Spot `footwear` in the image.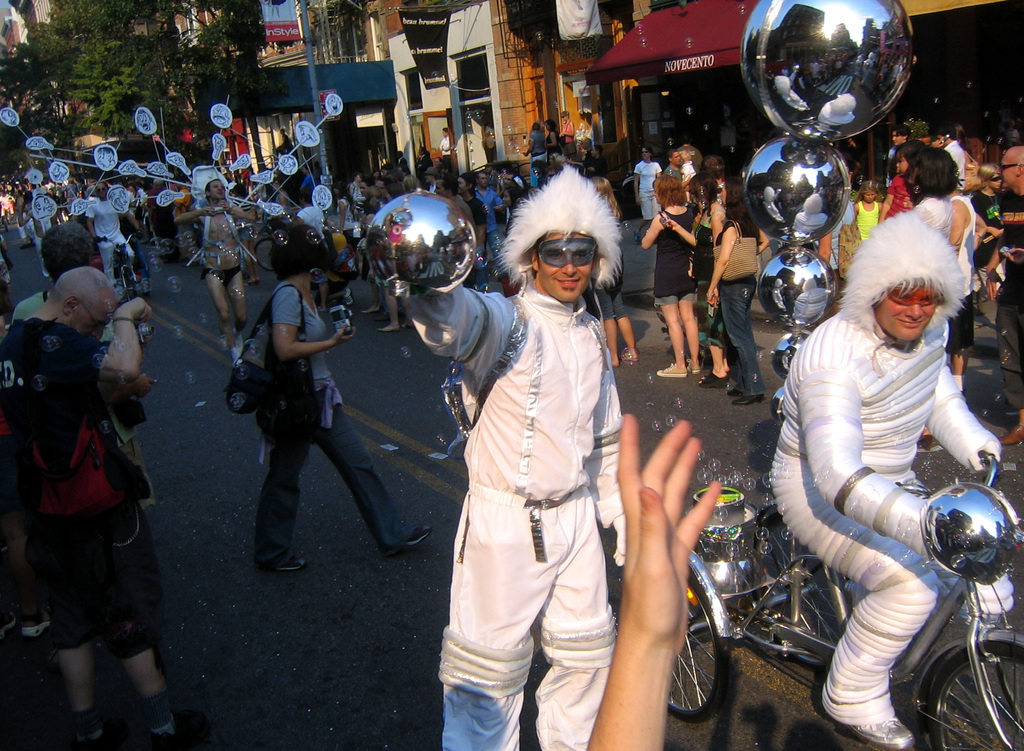
`footwear` found at {"left": 724, "top": 381, "right": 750, "bottom": 391}.
